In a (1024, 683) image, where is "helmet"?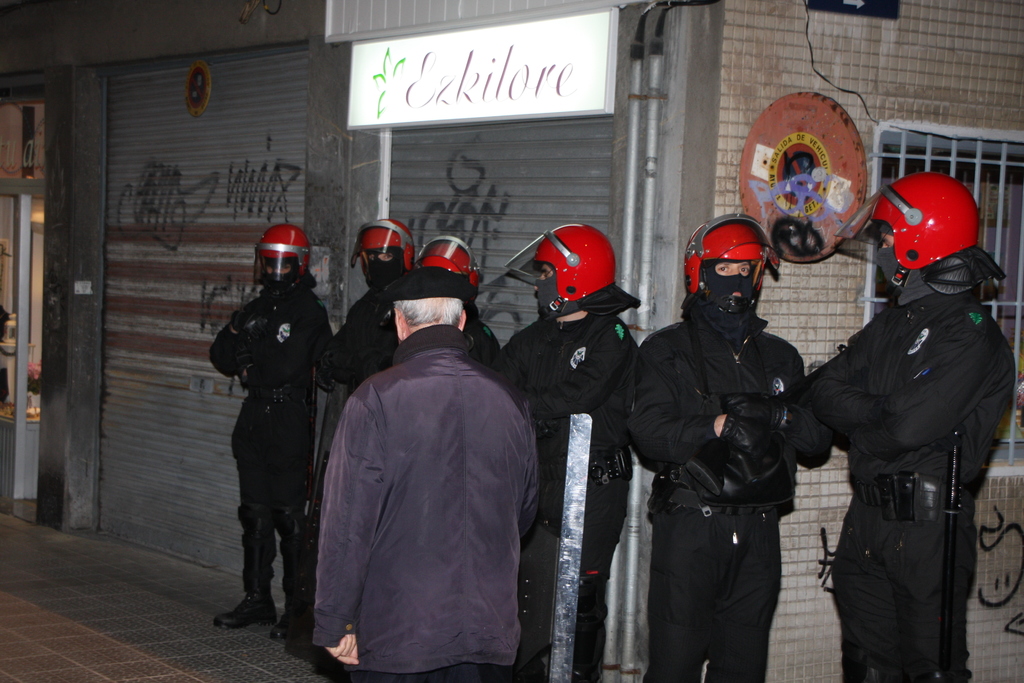
680/213/779/323.
